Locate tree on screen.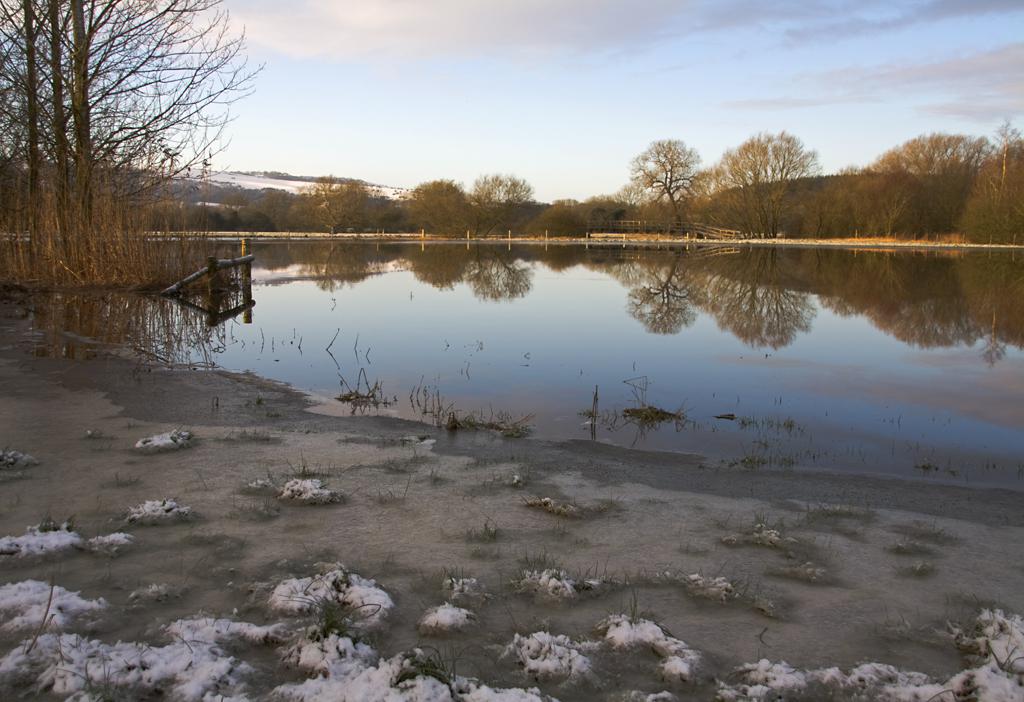
On screen at [x1=833, y1=131, x2=1009, y2=233].
